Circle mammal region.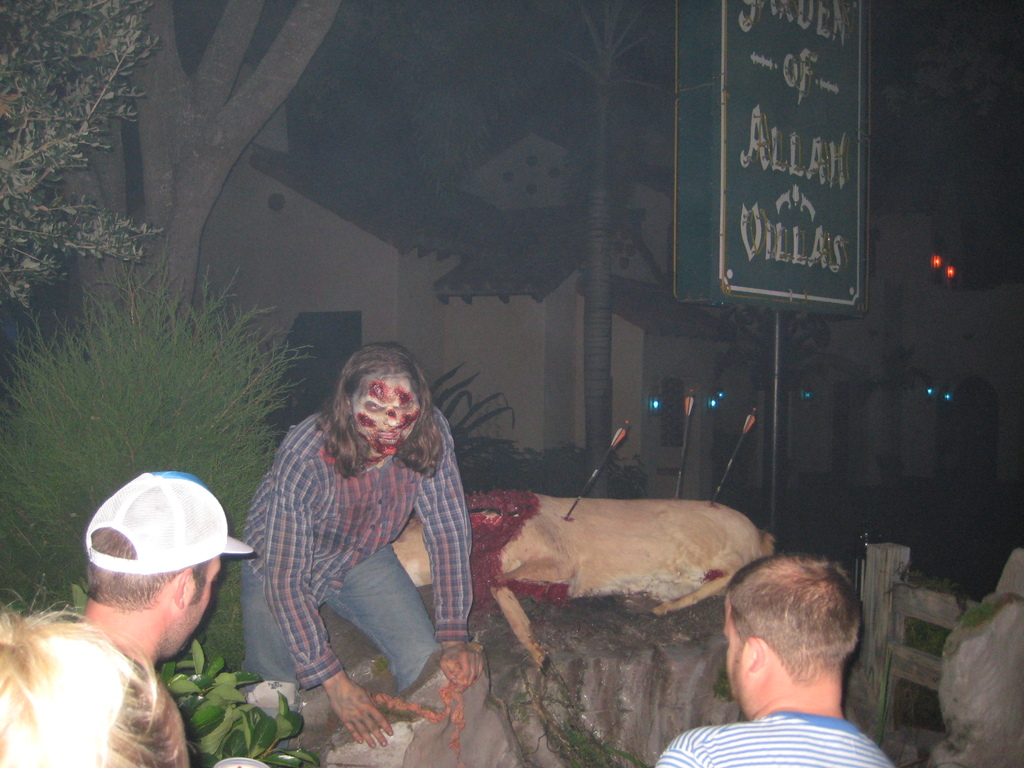
Region: box=[219, 351, 499, 705].
